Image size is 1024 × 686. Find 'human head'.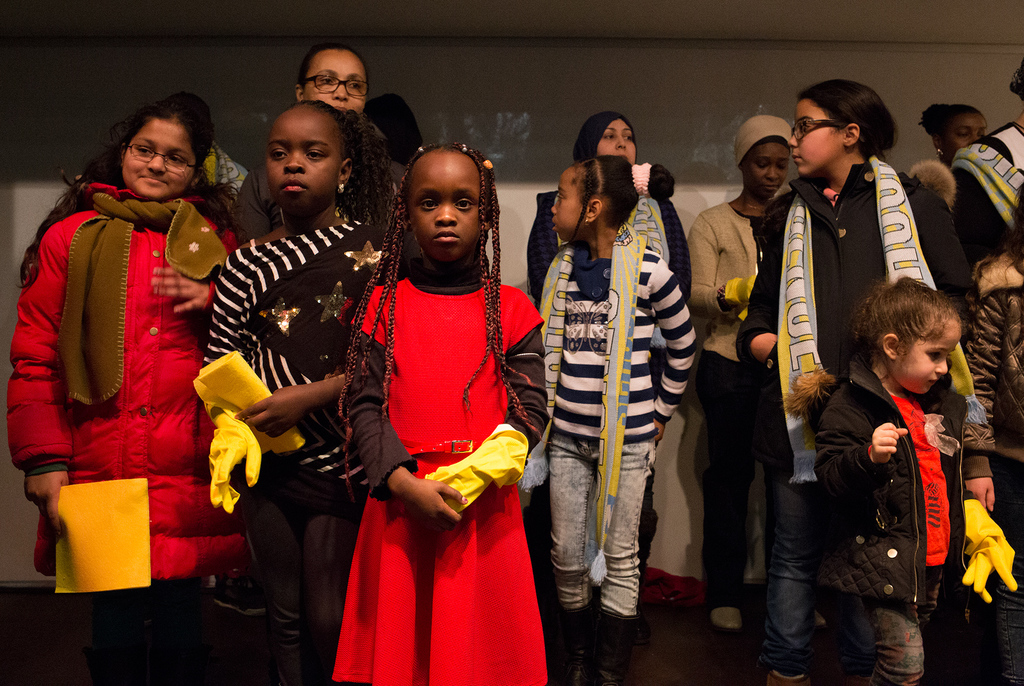
detection(266, 101, 355, 216).
